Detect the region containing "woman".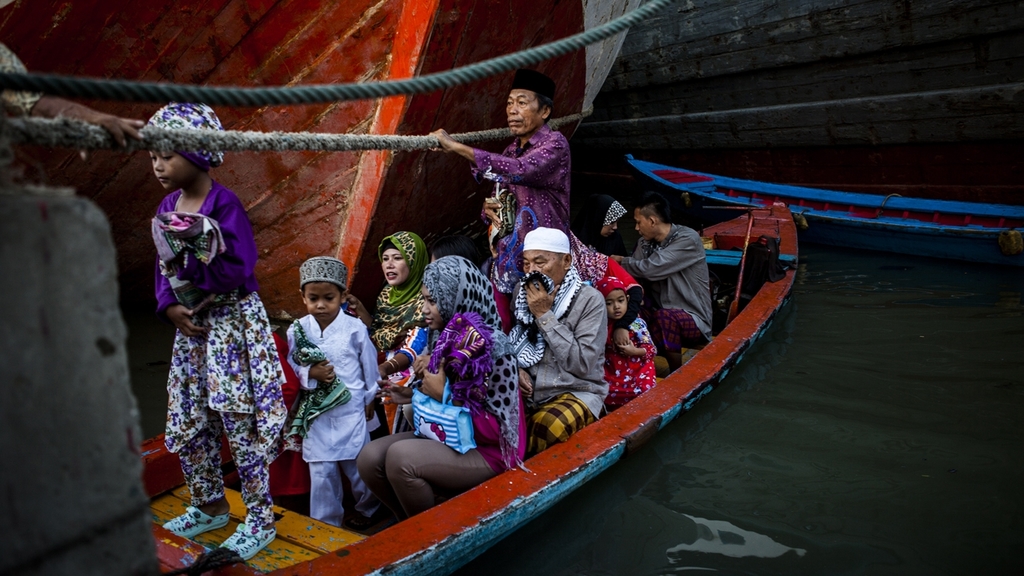
[354,254,525,526].
